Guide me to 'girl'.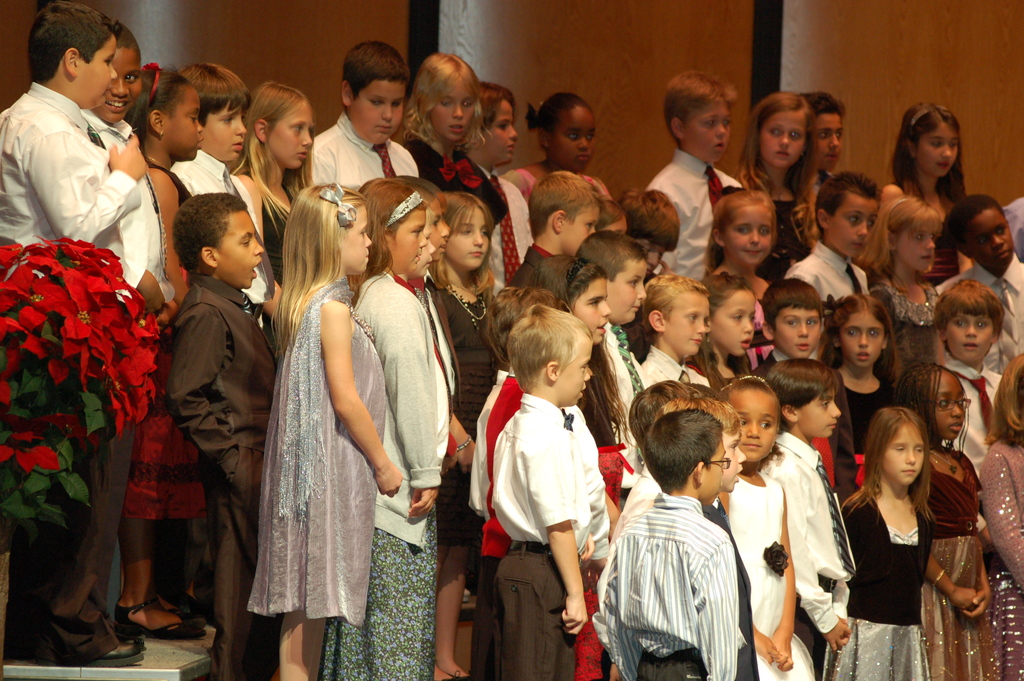
Guidance: 905:364:982:673.
